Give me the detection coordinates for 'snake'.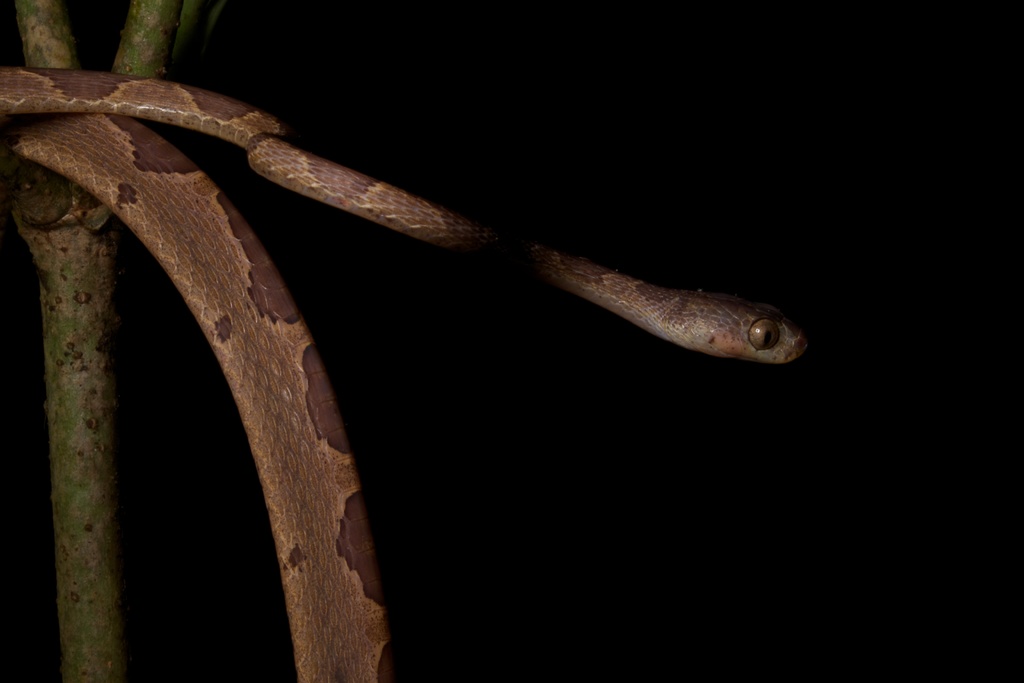
pyautogui.locateOnScreen(0, 64, 810, 682).
